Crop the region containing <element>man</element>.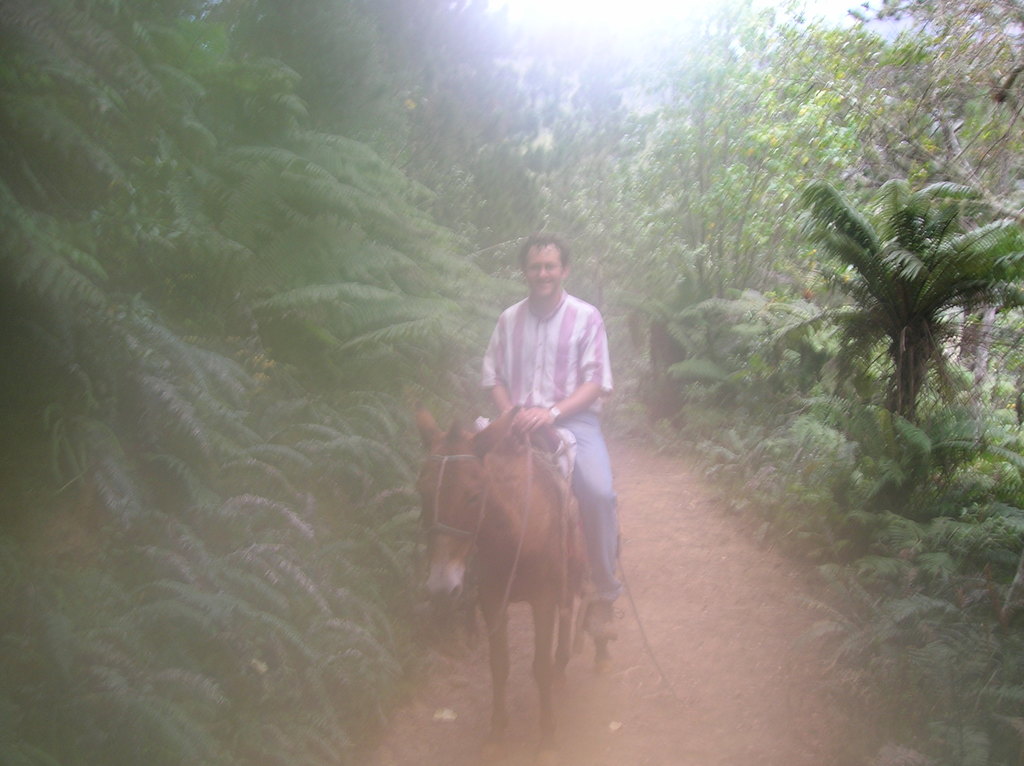
Crop region: region(438, 223, 641, 701).
